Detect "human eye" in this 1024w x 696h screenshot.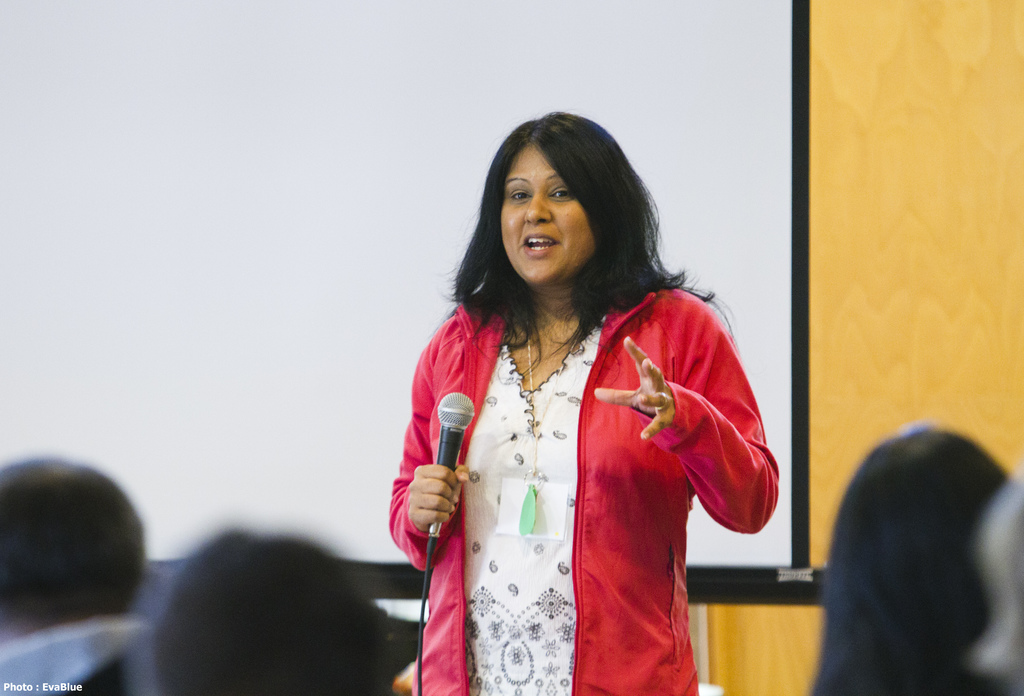
Detection: 547:181:577:210.
